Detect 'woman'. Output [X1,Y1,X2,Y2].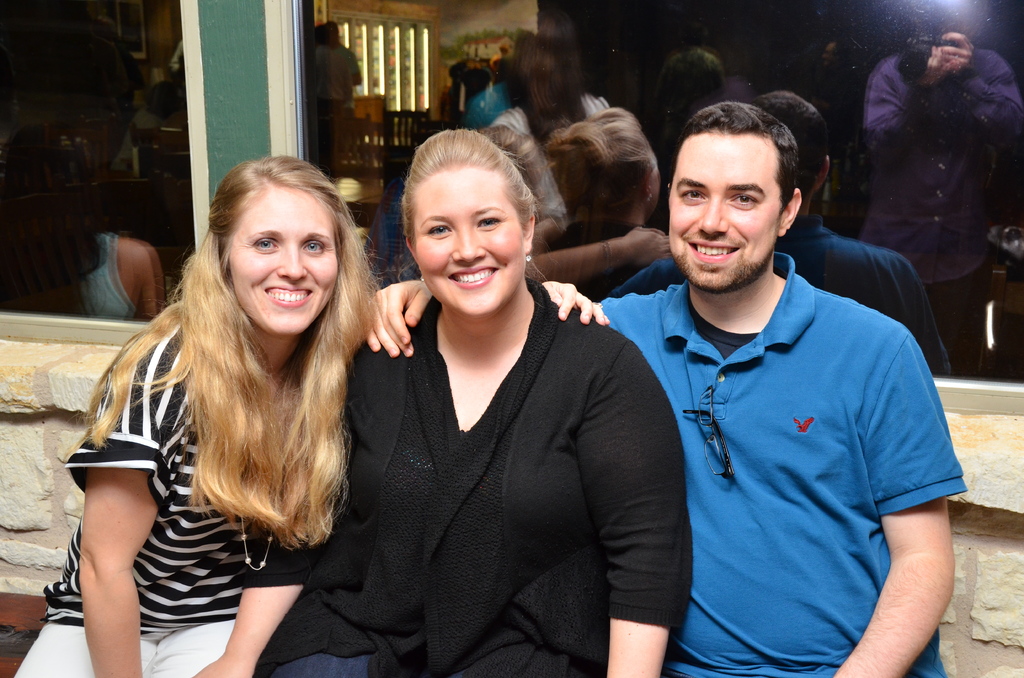
[50,144,401,661].
